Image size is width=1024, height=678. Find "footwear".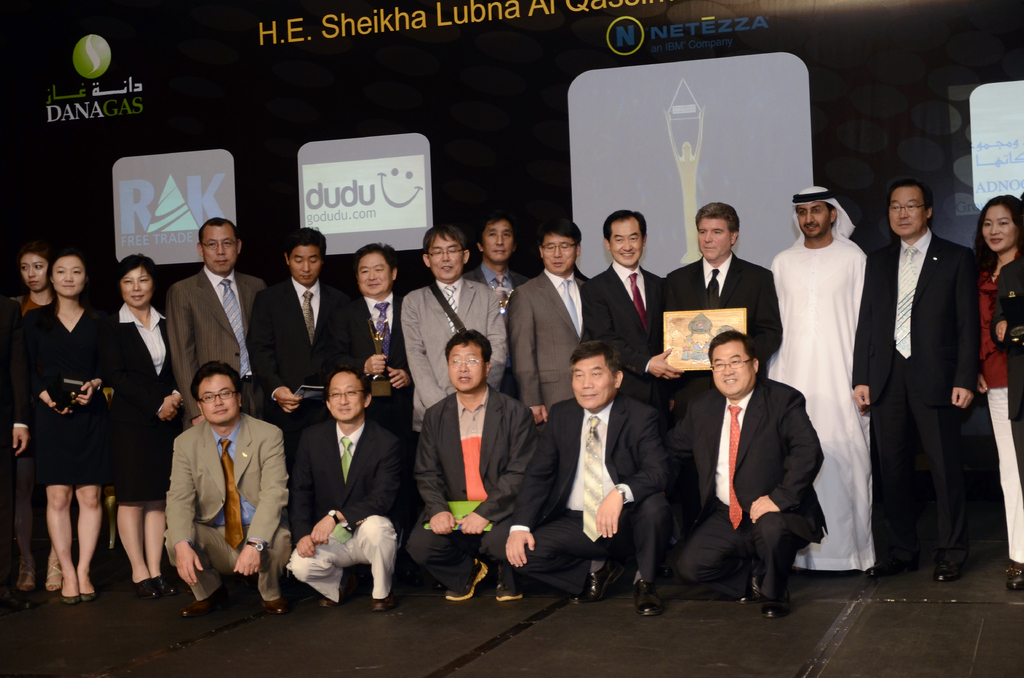
(368, 592, 399, 613).
